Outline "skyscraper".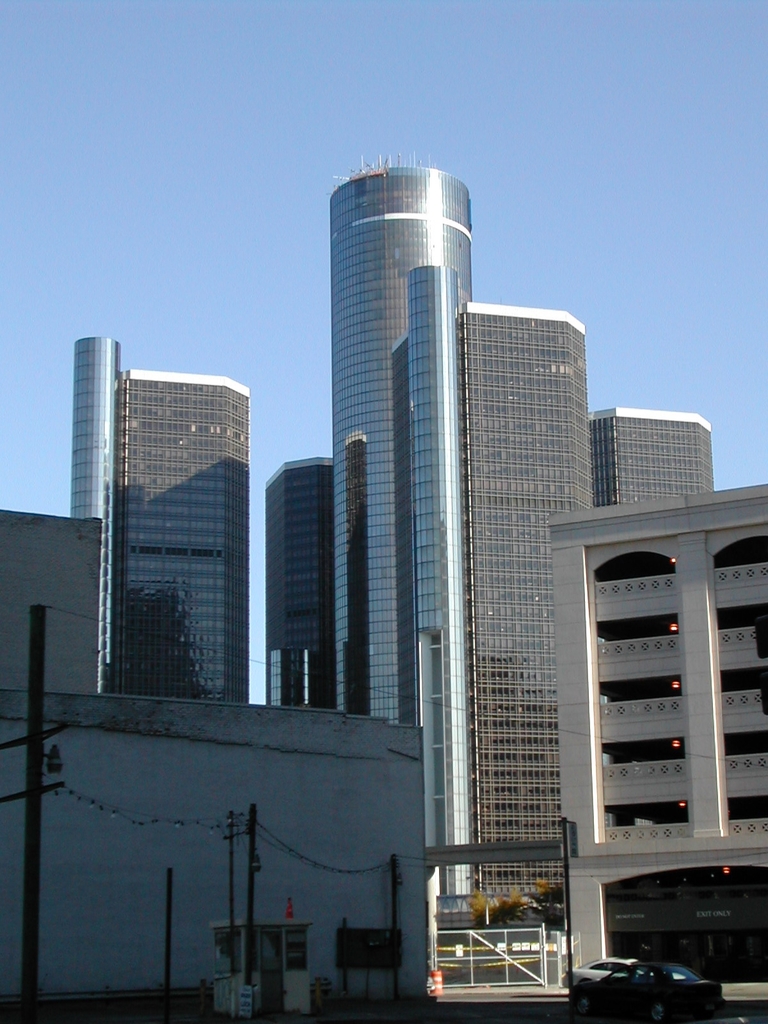
Outline: 321, 154, 488, 916.
